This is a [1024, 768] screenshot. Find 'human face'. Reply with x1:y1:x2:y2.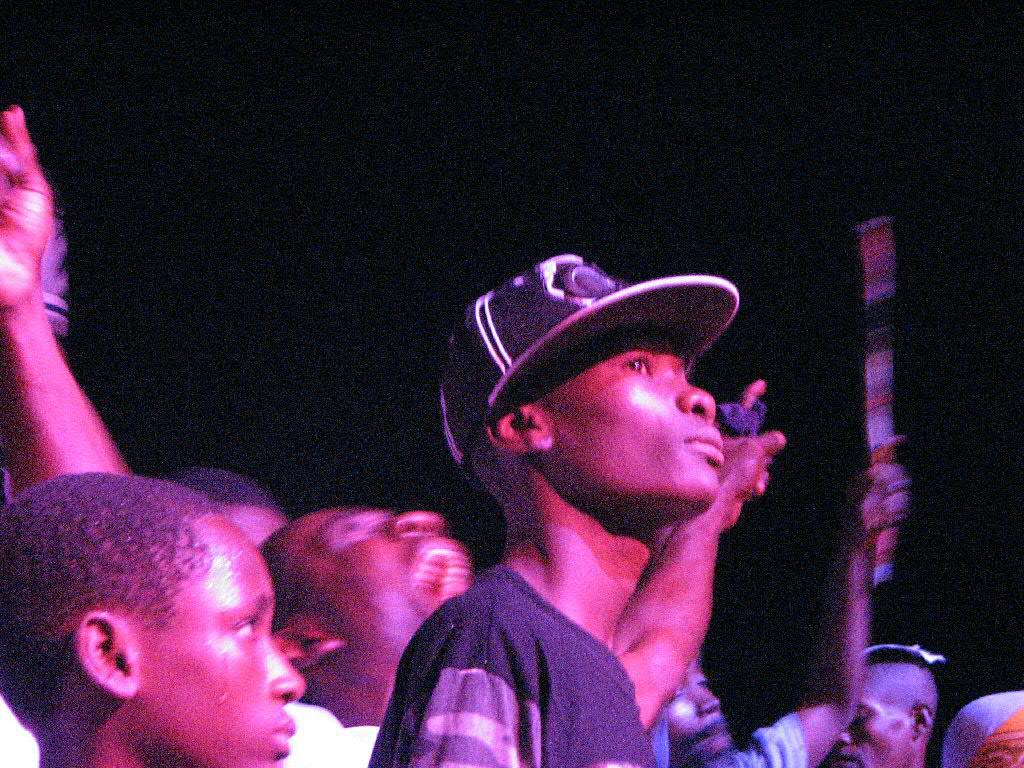
219:506:285:546.
